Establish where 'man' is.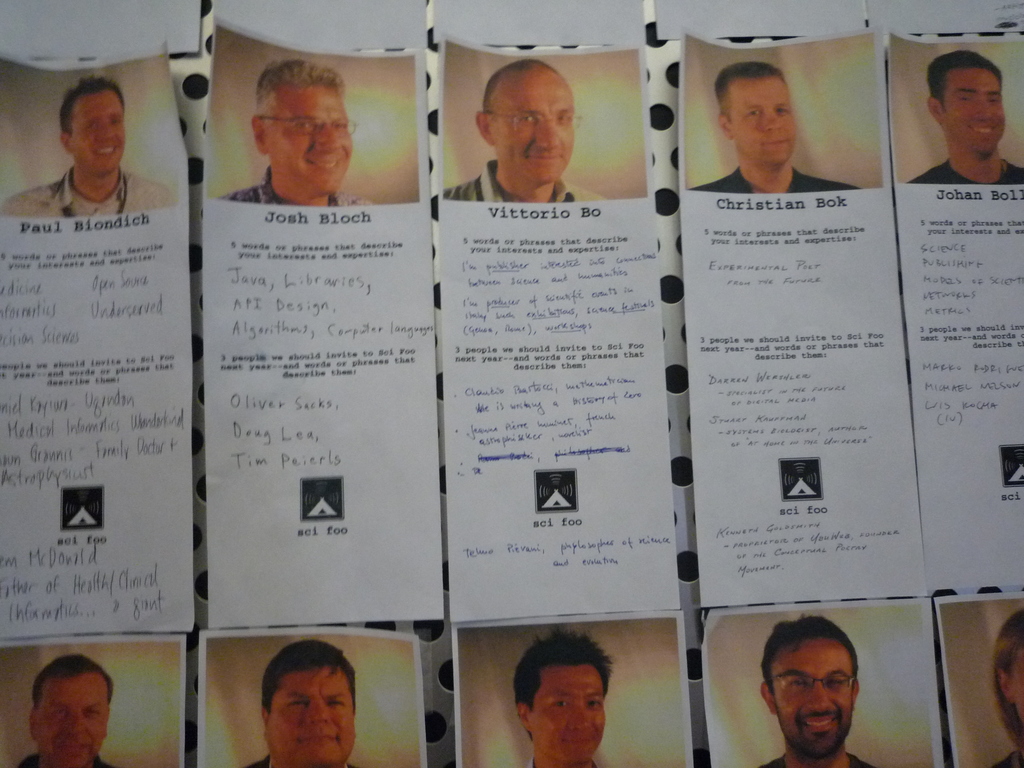
Established at locate(218, 61, 372, 207).
